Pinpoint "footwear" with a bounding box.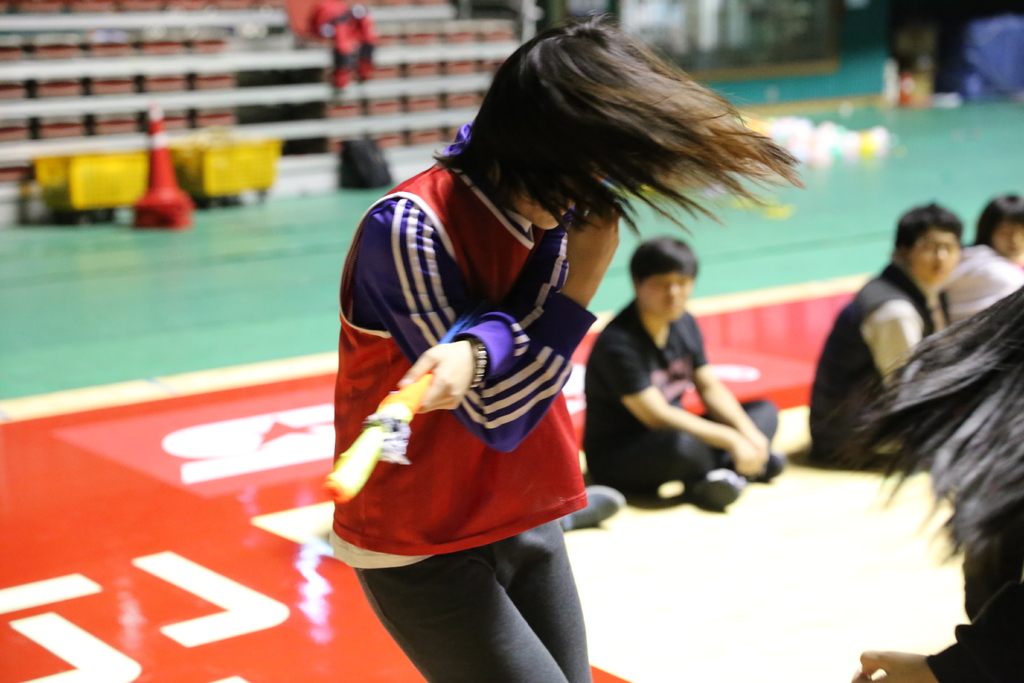
[x1=556, y1=483, x2=630, y2=526].
